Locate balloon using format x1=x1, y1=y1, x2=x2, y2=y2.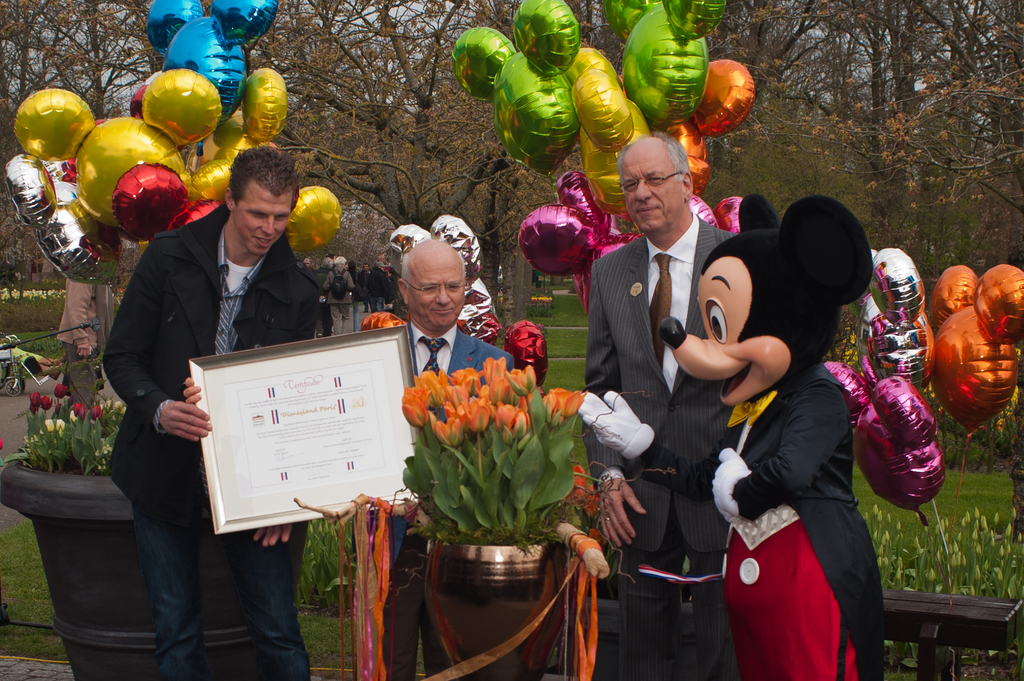
x1=685, y1=189, x2=753, y2=232.
